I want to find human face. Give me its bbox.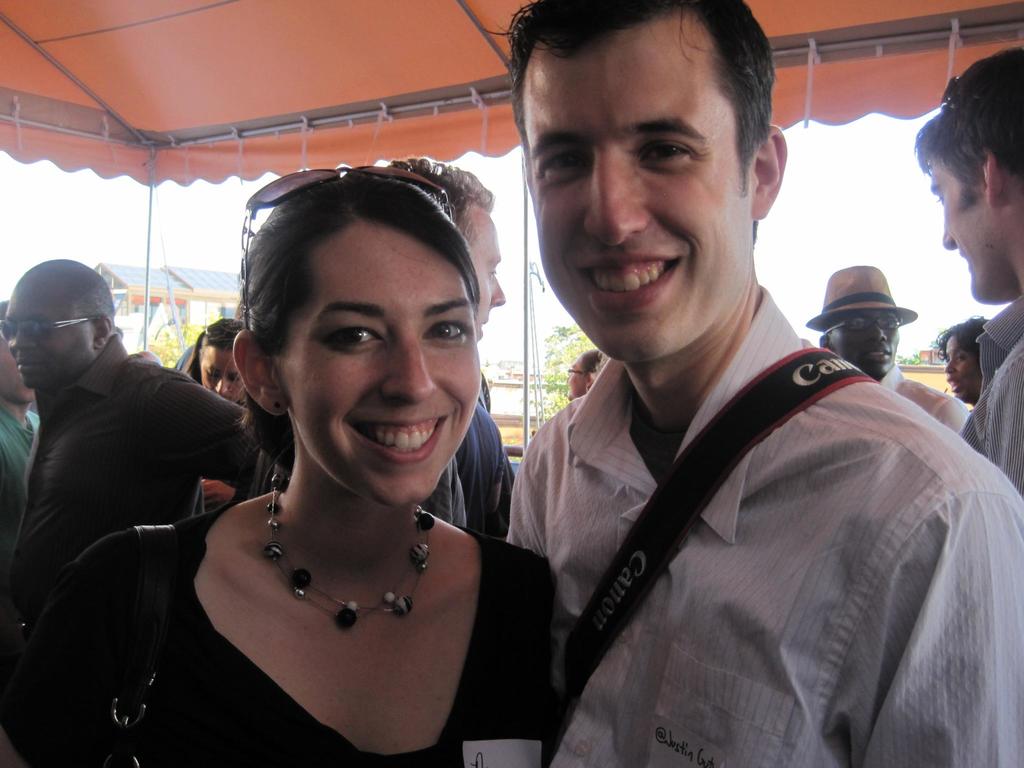
[x1=538, y1=29, x2=751, y2=360].
